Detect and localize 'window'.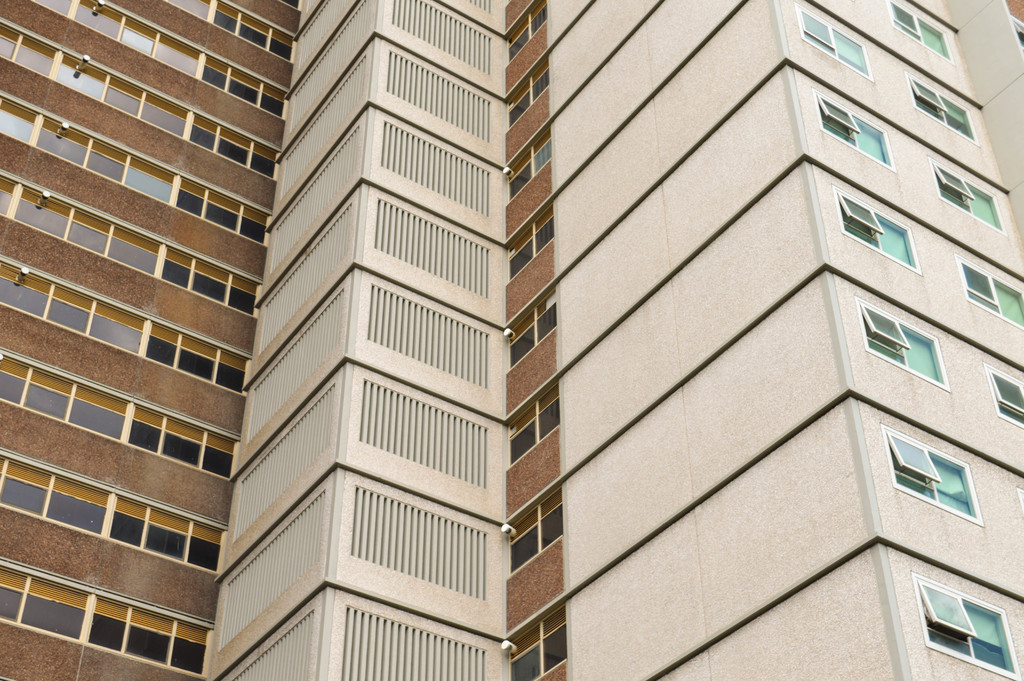
Localized at box(506, 53, 550, 130).
